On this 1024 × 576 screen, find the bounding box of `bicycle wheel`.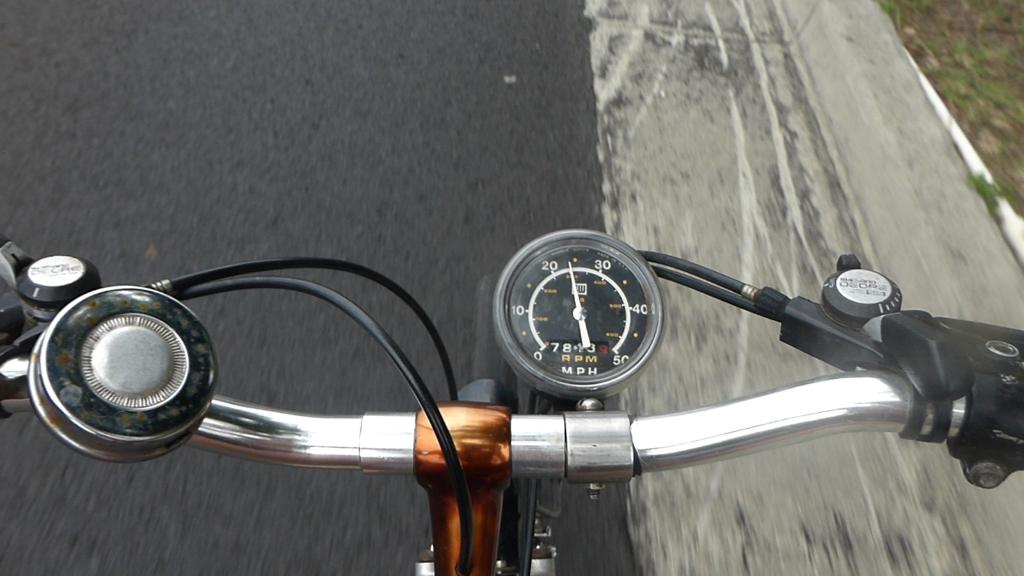
Bounding box: box=[469, 271, 519, 564].
